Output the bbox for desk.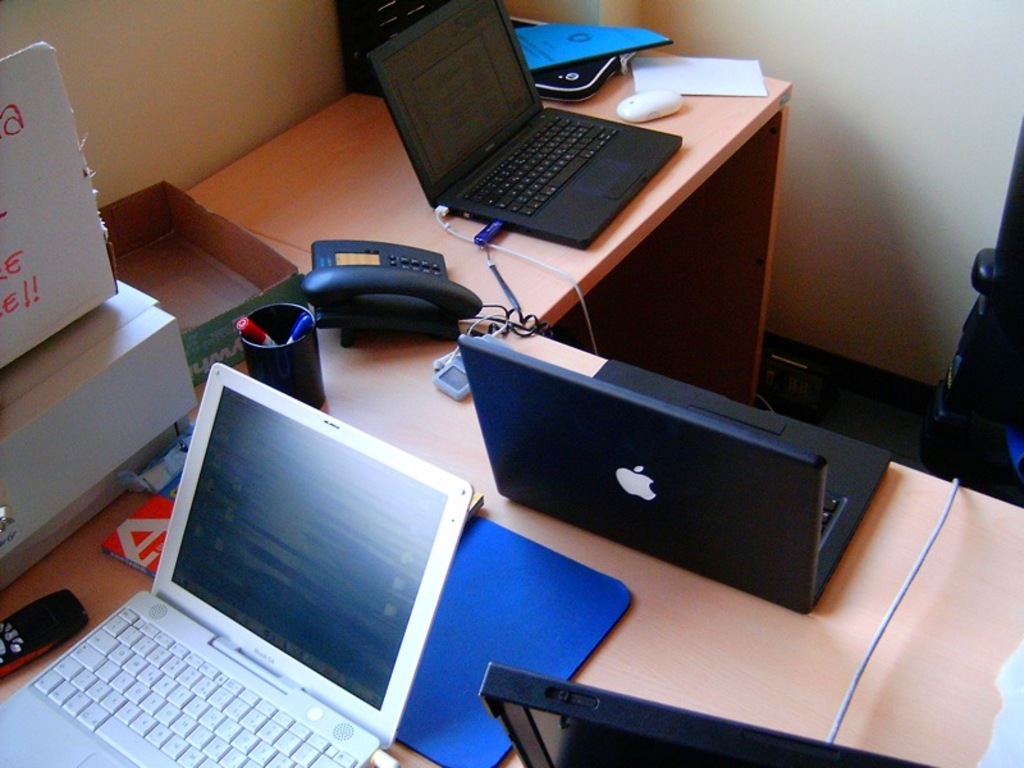
left=0, top=47, right=1023, bottom=767.
